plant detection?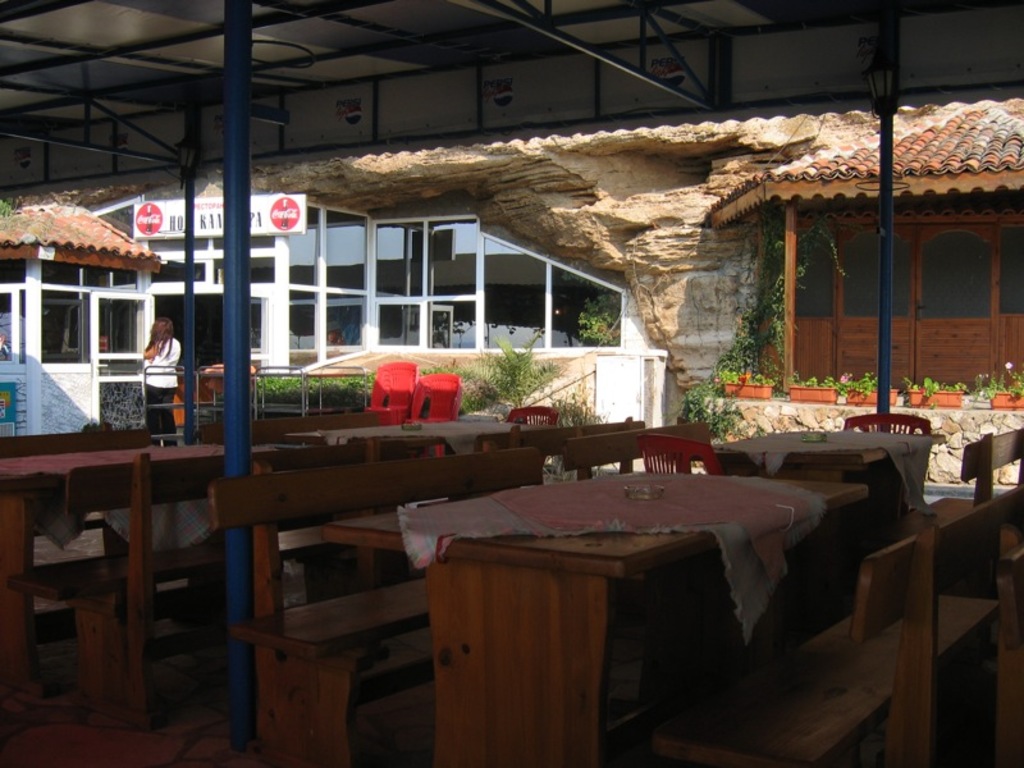
717,370,767,389
